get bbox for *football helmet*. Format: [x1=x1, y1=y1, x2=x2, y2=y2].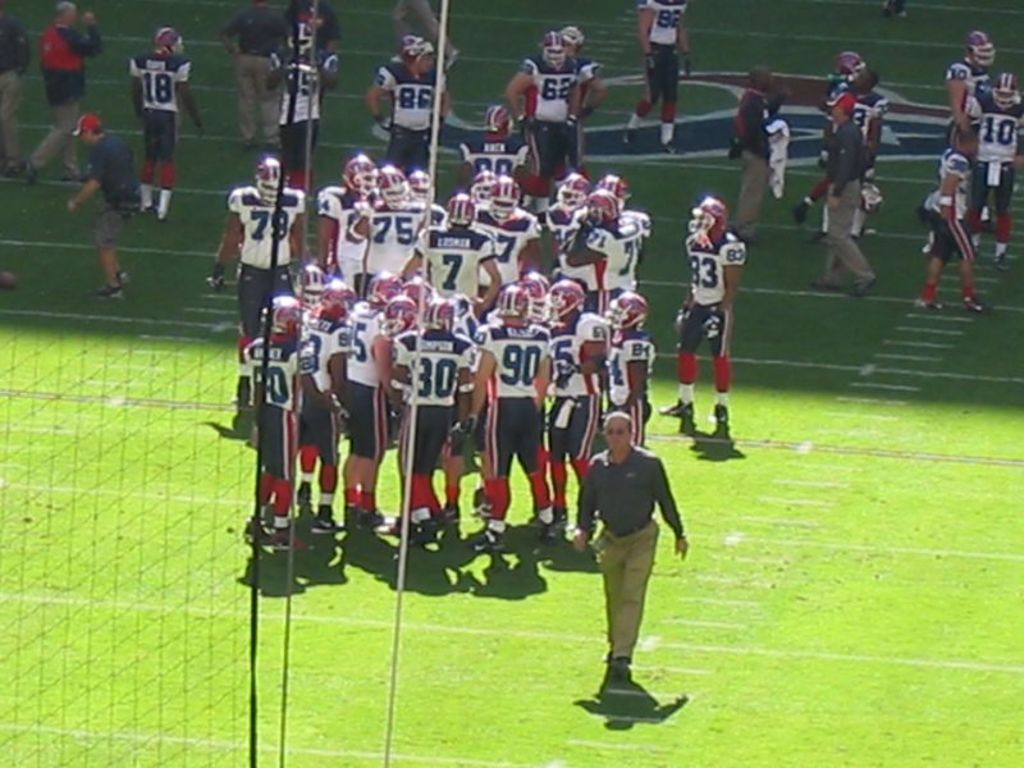
[x1=321, y1=275, x2=355, y2=316].
